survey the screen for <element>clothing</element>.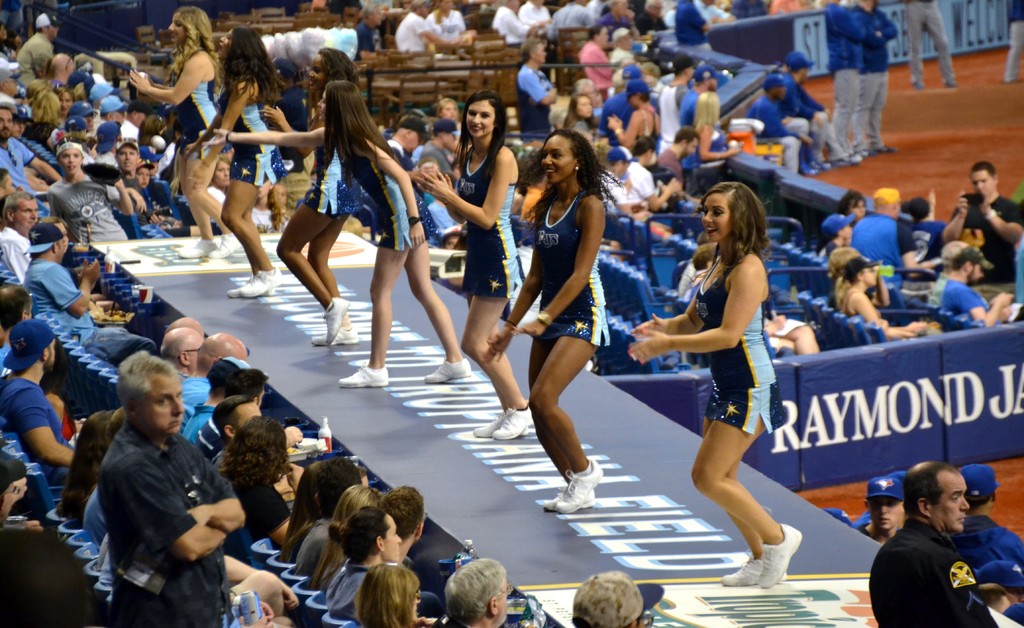
Survey found: box=[25, 258, 83, 323].
